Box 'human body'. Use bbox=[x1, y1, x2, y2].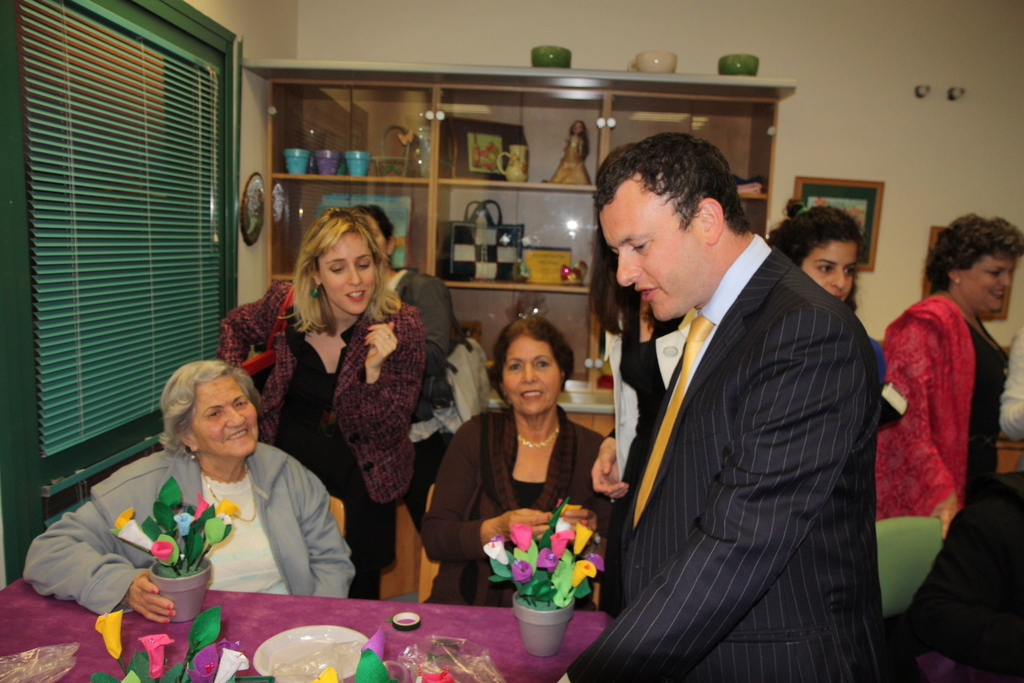
bbox=[350, 202, 471, 522].
